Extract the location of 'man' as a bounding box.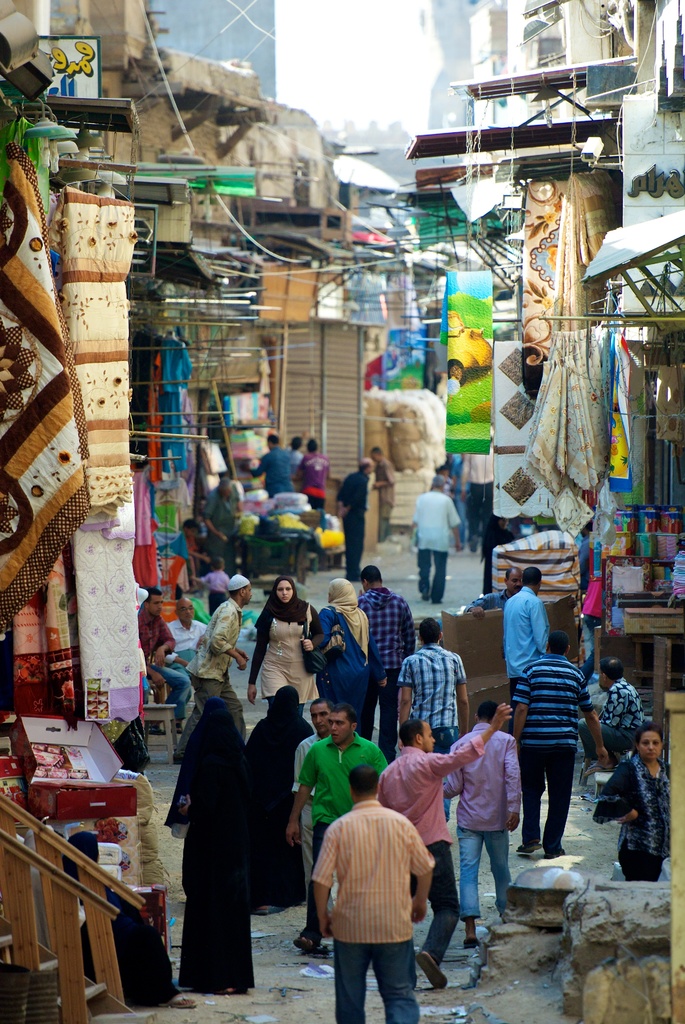
439:700:522:948.
